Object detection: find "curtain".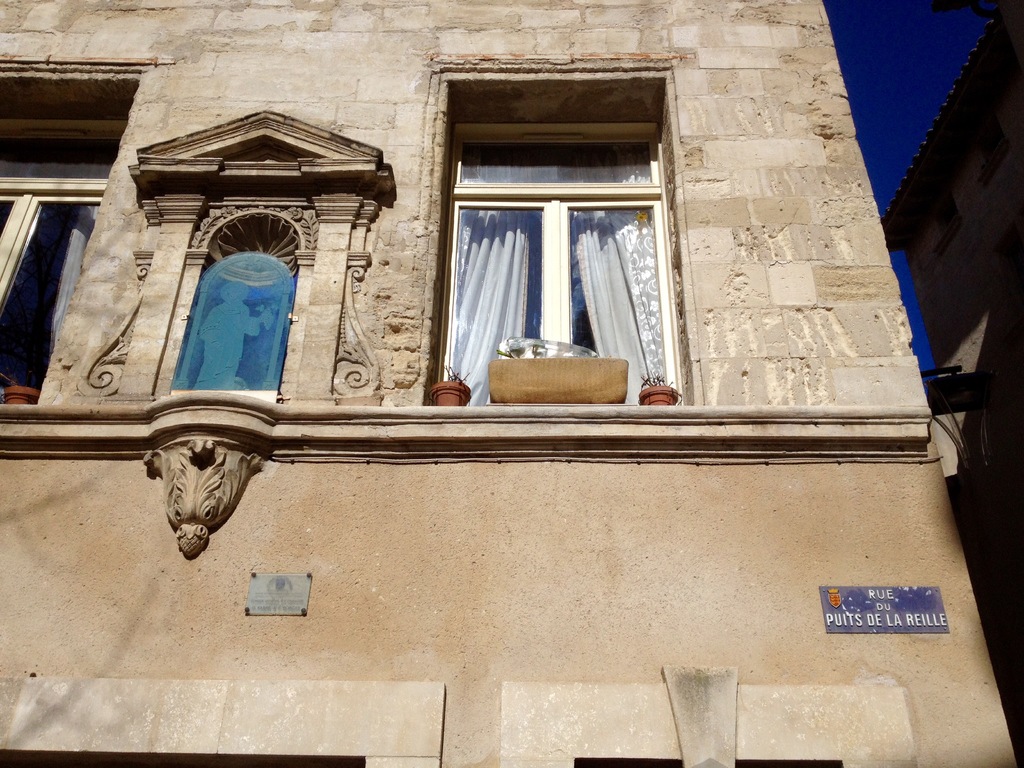
l=454, t=154, r=658, b=412.
